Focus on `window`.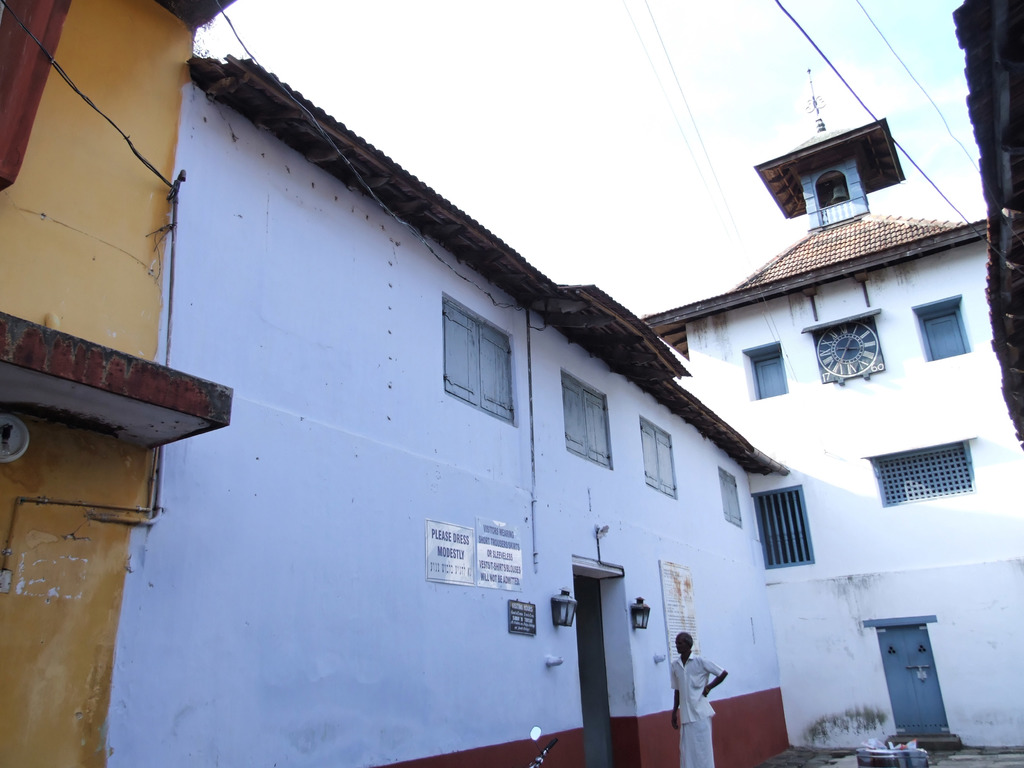
Focused at x1=817 y1=171 x2=852 y2=212.
